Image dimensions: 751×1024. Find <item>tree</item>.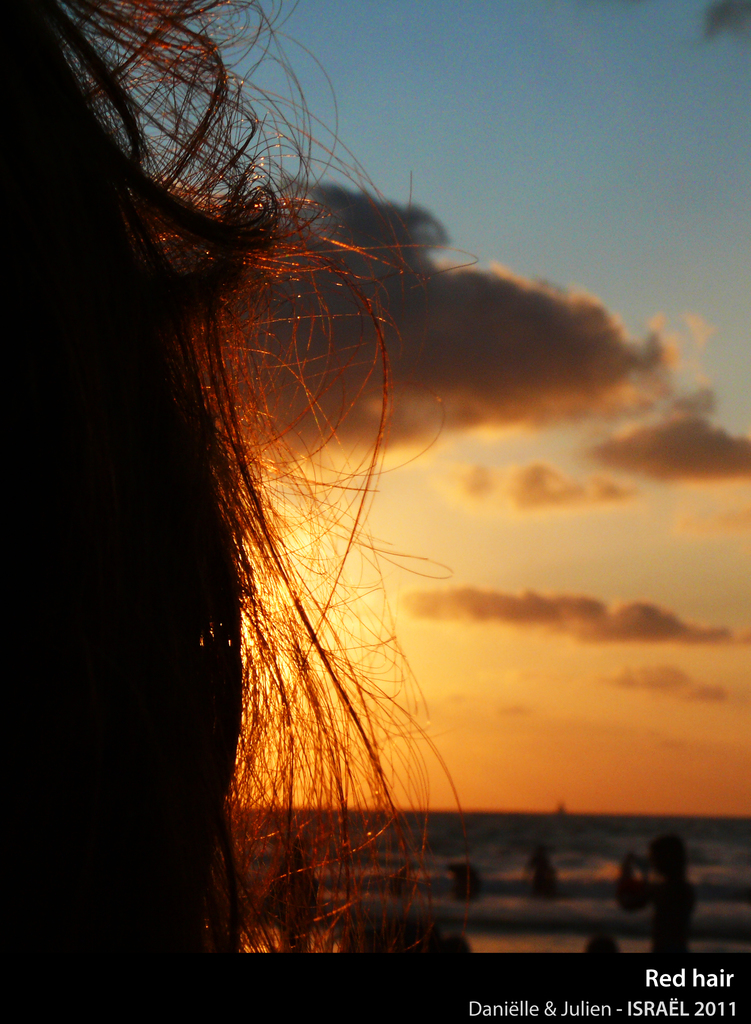
448 861 487 907.
